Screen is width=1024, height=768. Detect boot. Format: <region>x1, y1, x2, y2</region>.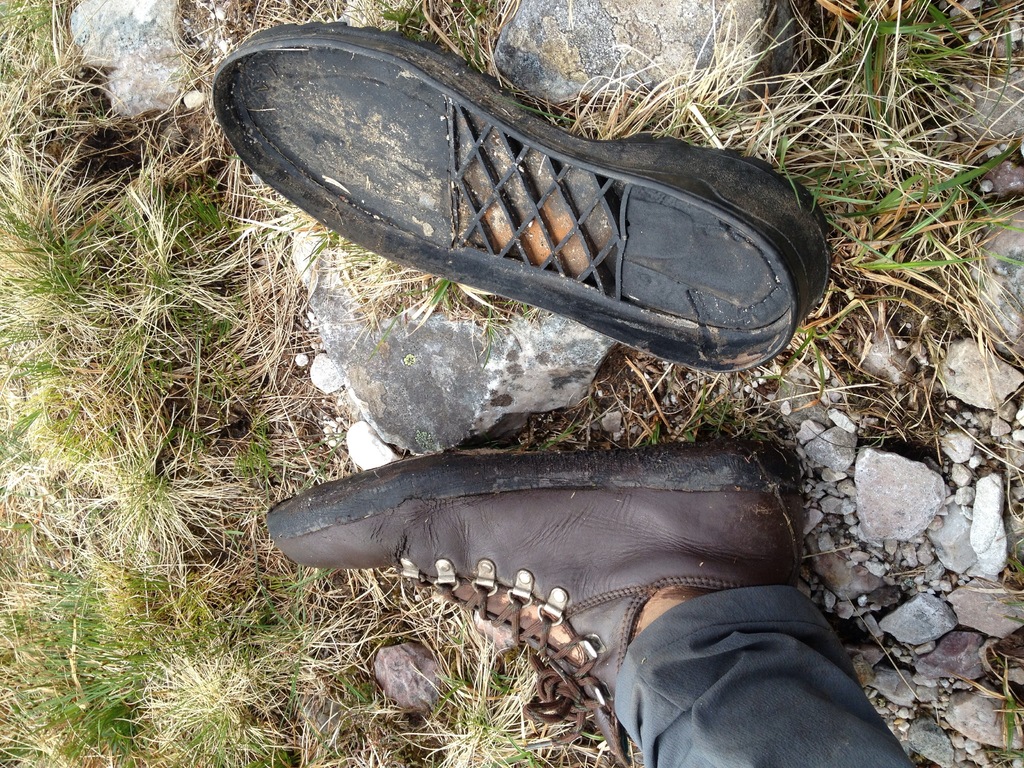
<region>287, 38, 847, 404</region>.
